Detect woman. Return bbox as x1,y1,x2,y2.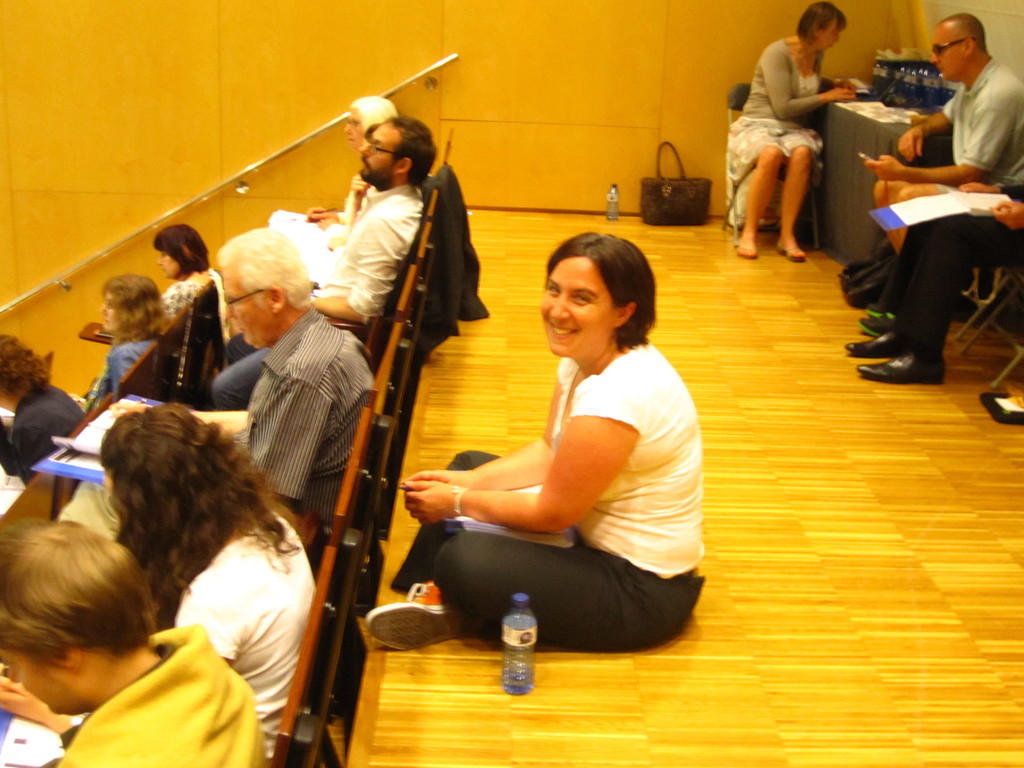
287,91,407,252.
